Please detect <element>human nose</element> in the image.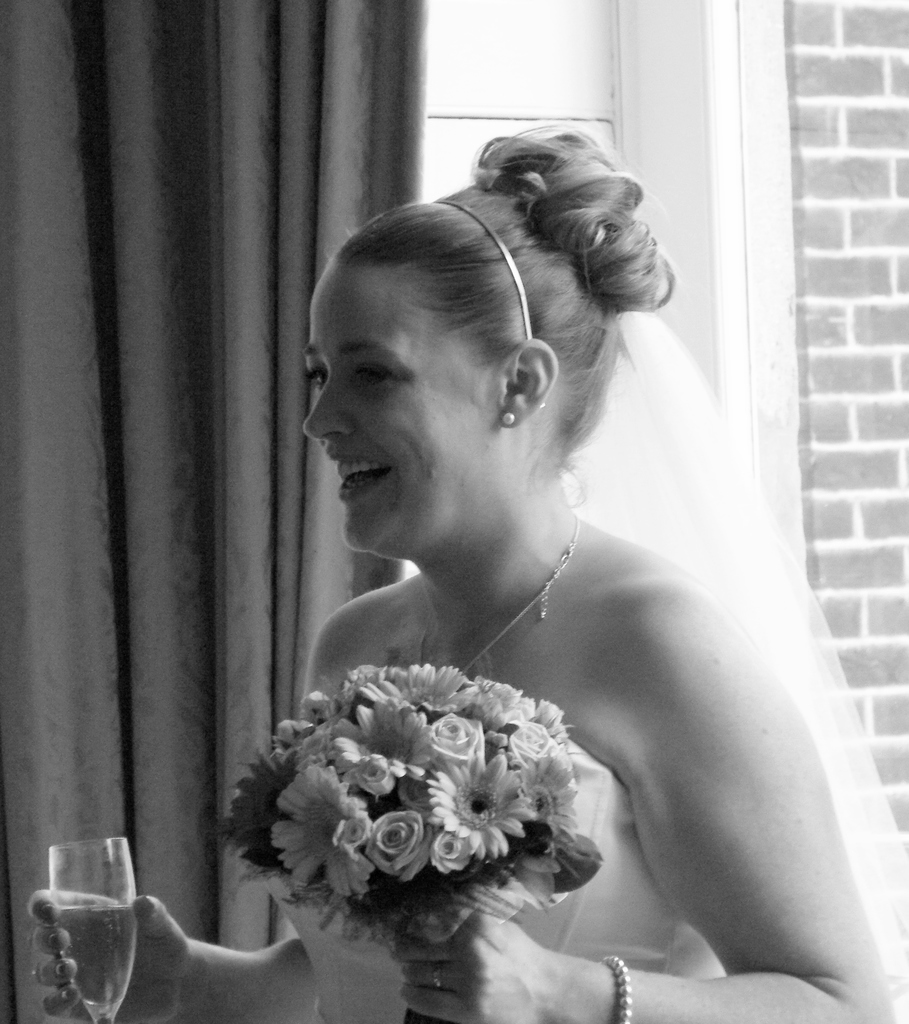
<bbox>301, 379, 354, 442</bbox>.
